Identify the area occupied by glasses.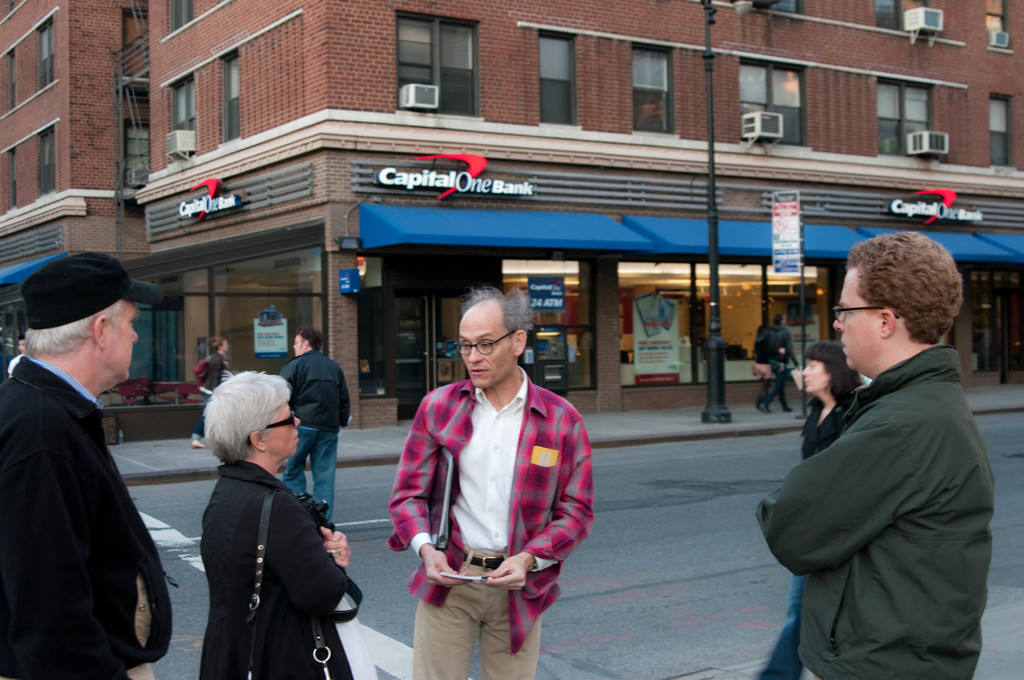
Area: [460, 336, 504, 356].
